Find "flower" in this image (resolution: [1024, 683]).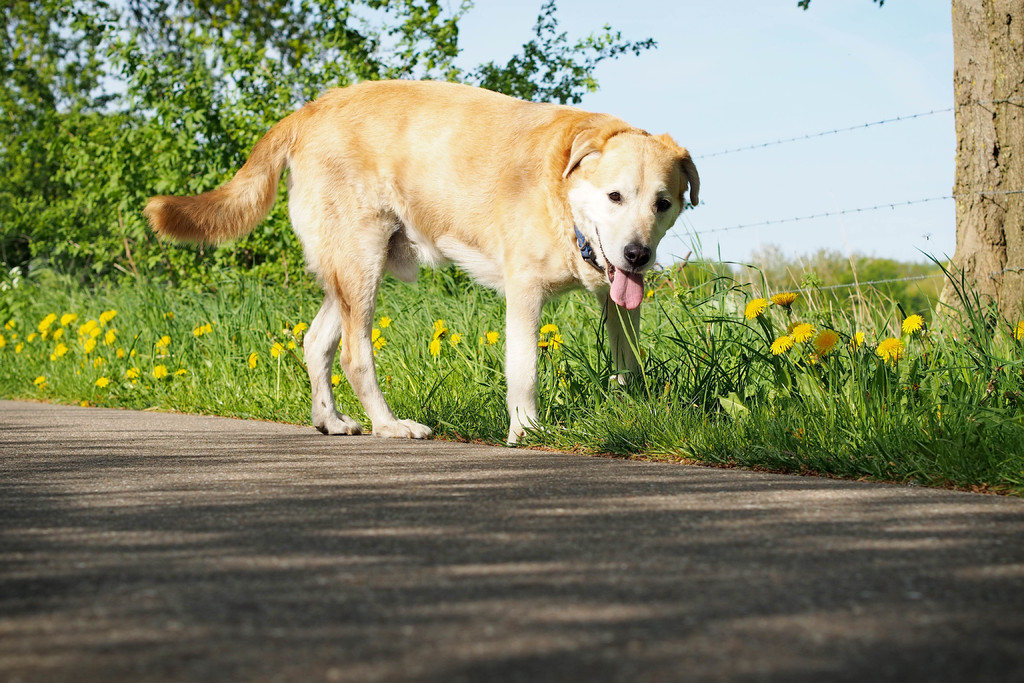
pyautogui.locateOnScreen(898, 311, 936, 338).
